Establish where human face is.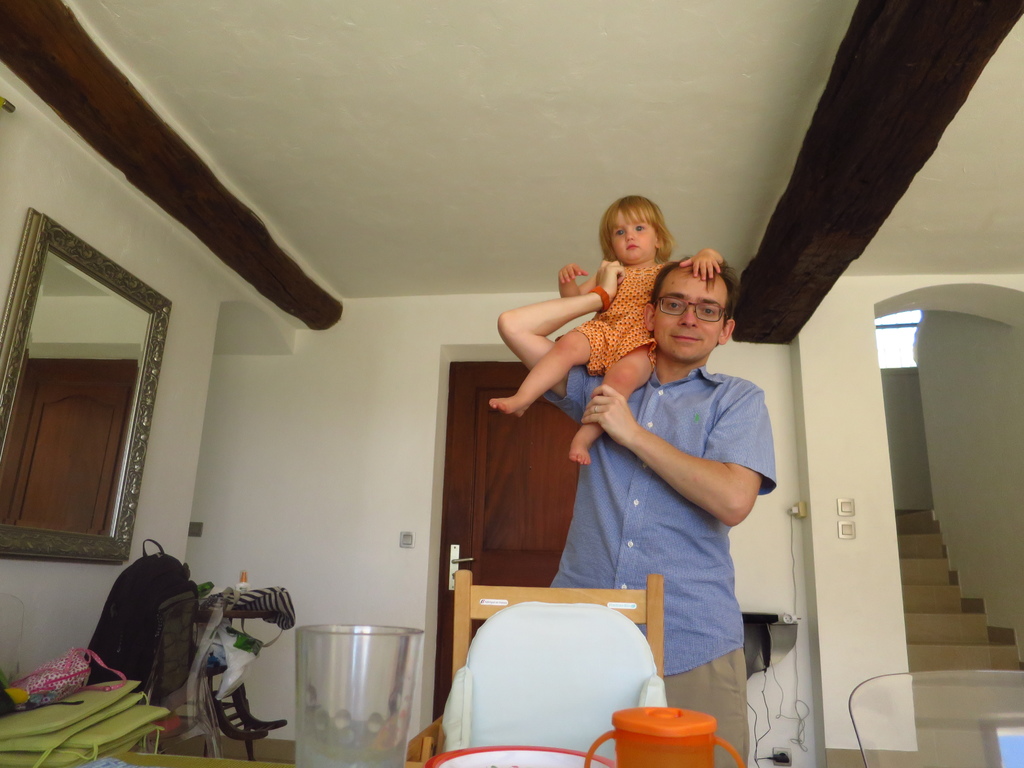
Established at 611 208 657 262.
